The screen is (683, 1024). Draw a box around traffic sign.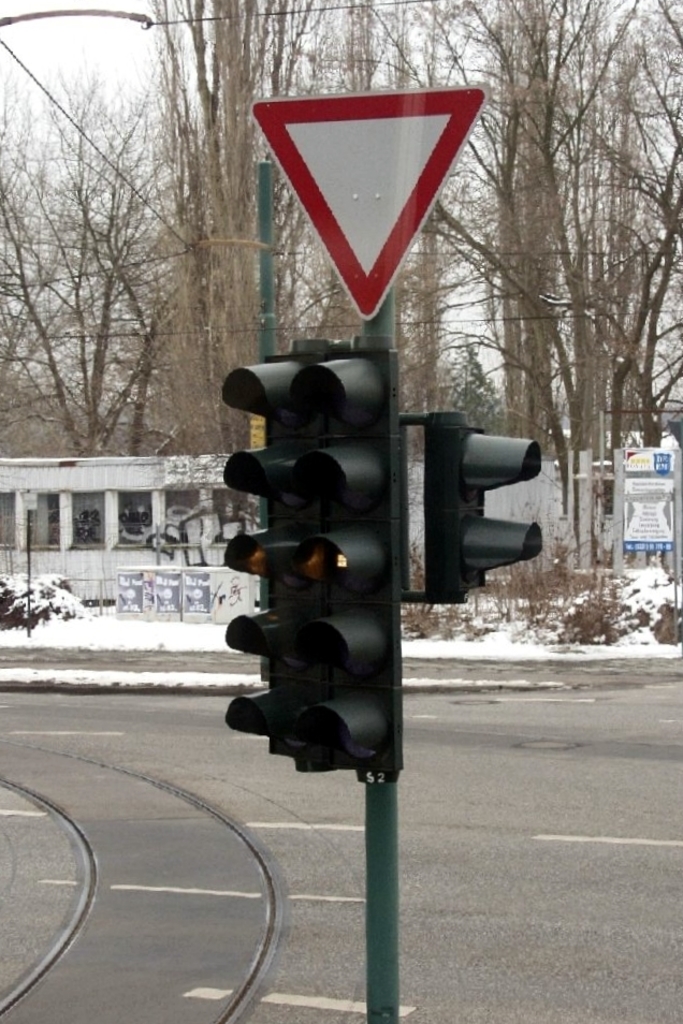
x1=216 y1=348 x2=402 y2=778.
